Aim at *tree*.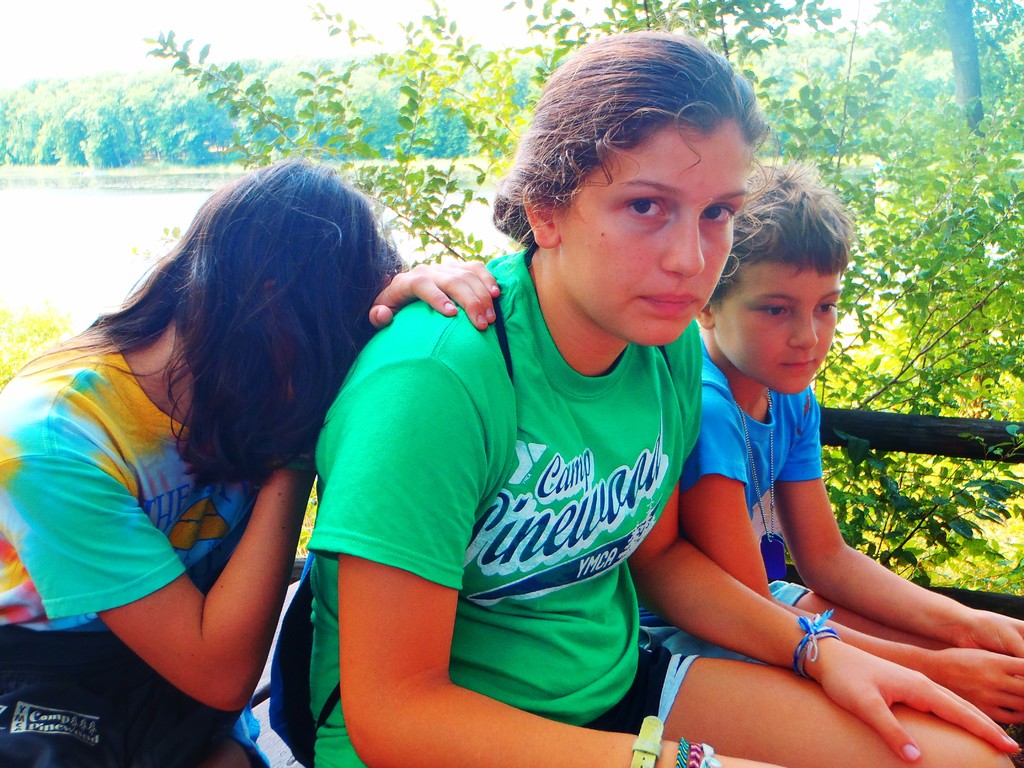
Aimed at <box>140,0,1023,600</box>.
